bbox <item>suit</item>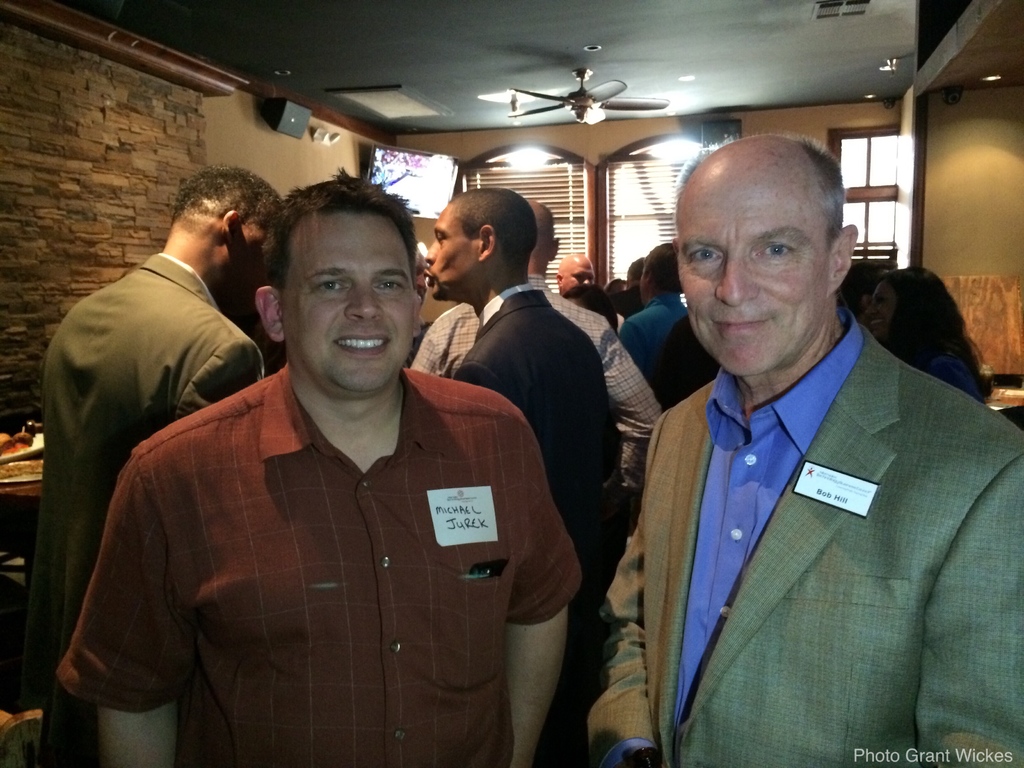
(left=657, top=316, right=722, bottom=407)
